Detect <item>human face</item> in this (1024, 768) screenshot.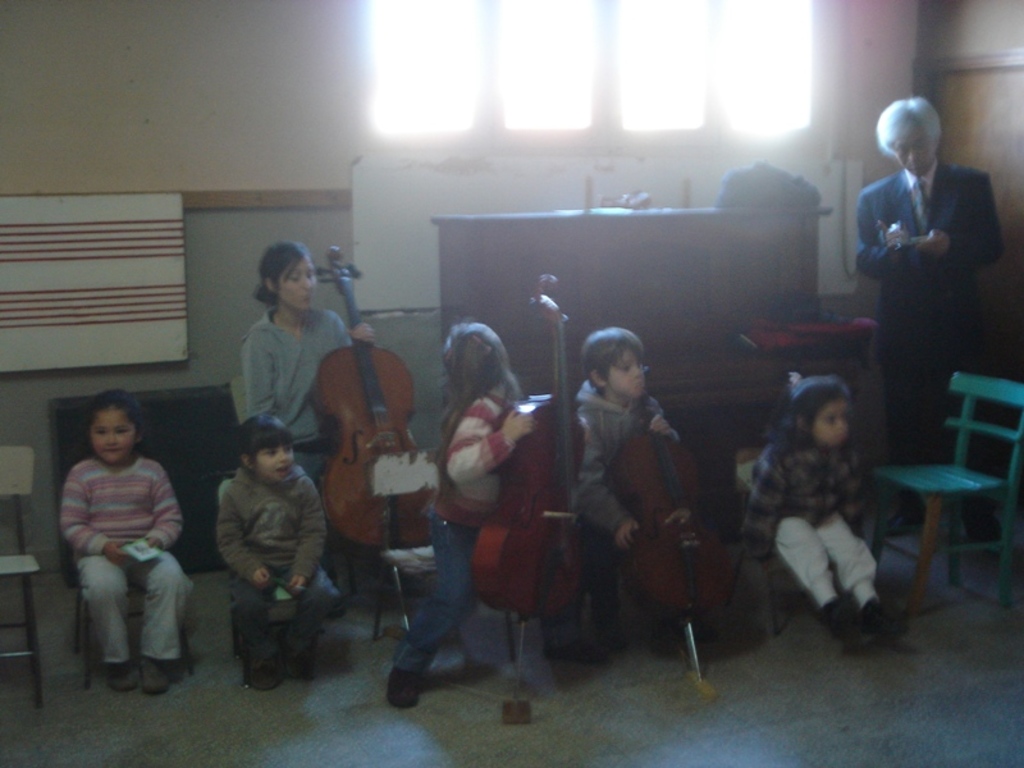
Detection: select_region(812, 397, 847, 444).
